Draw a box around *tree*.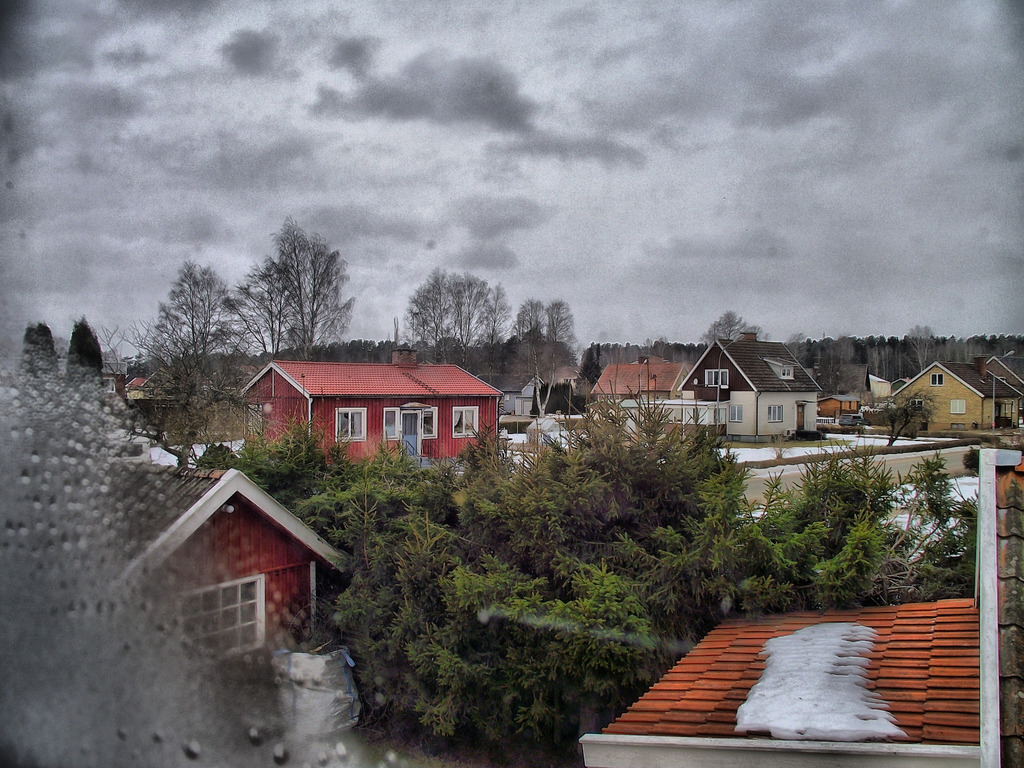
[x1=122, y1=256, x2=284, y2=470].
